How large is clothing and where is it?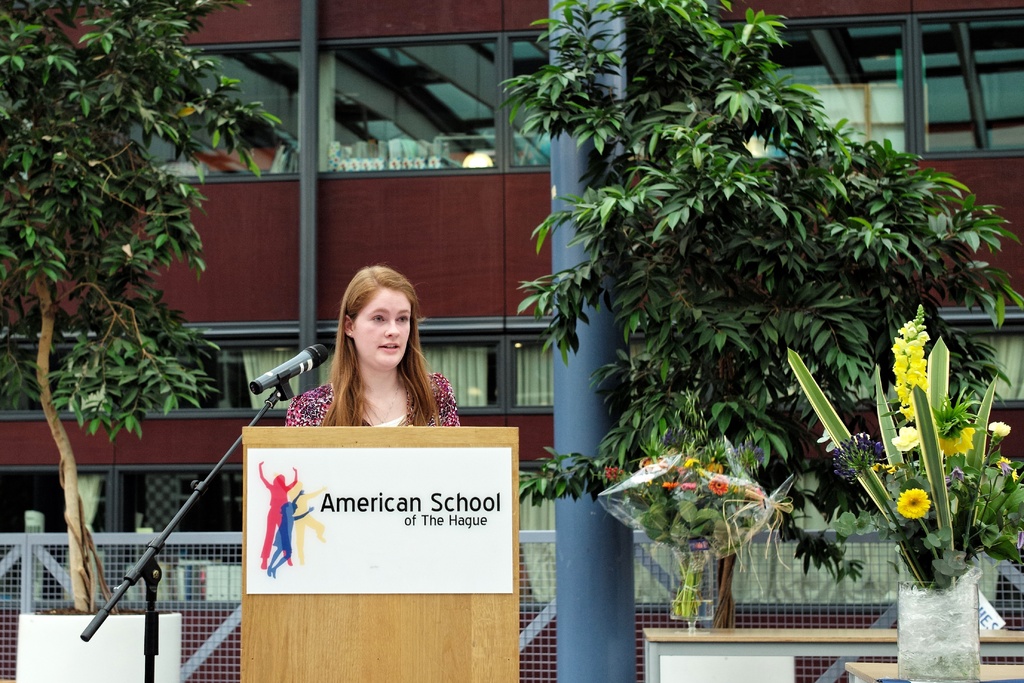
Bounding box: <bbox>266, 342, 471, 454</bbox>.
